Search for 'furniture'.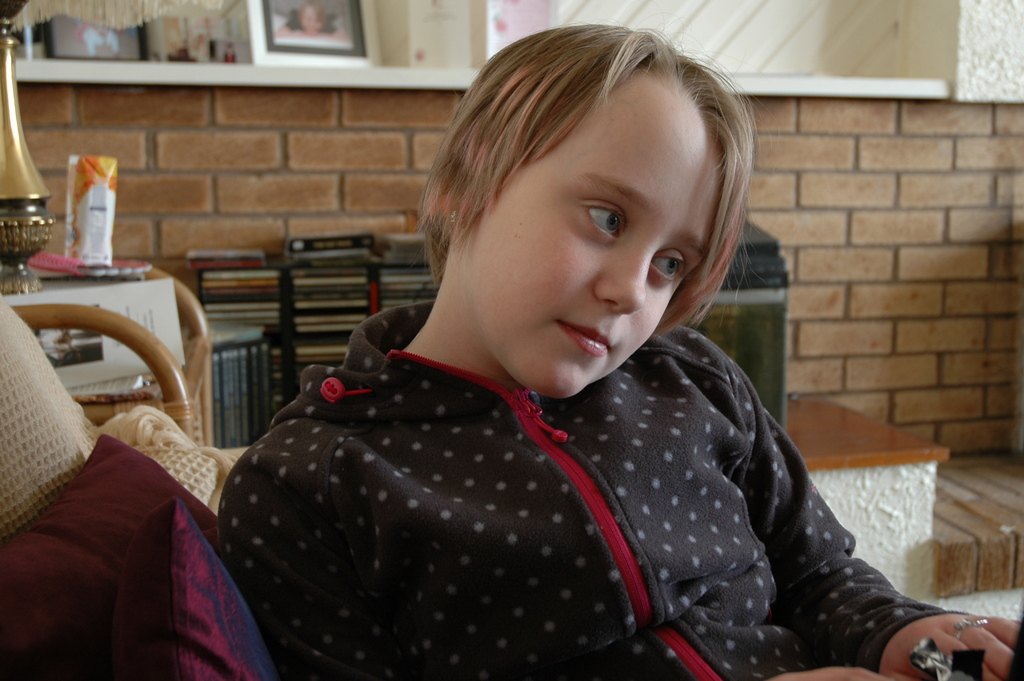
Found at {"left": 0, "top": 263, "right": 211, "bottom": 443}.
